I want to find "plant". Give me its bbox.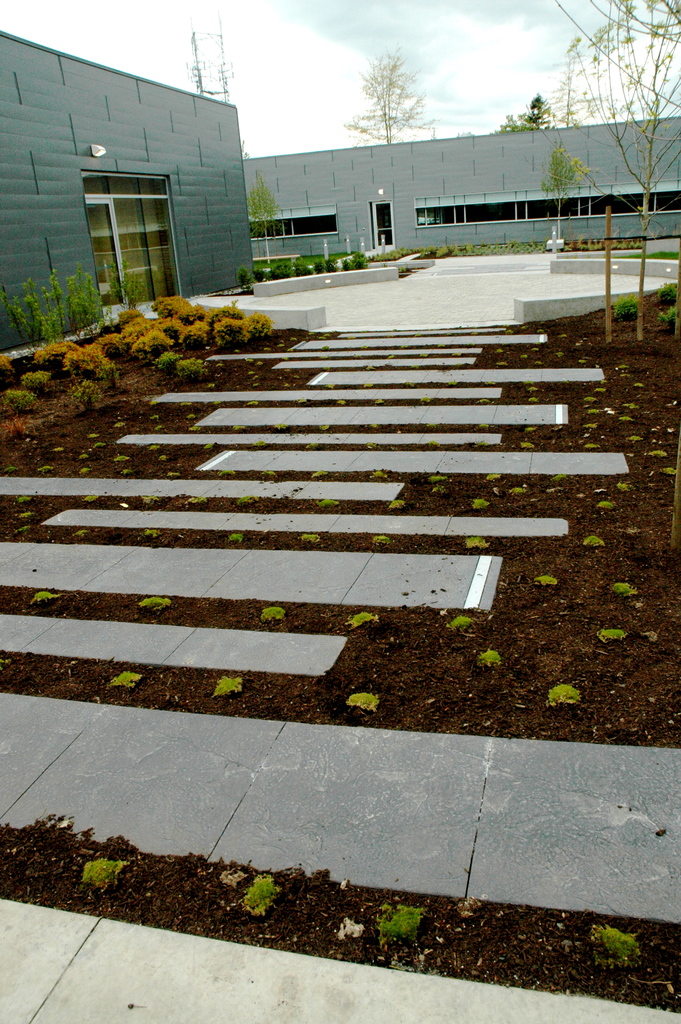
(537,675,589,717).
